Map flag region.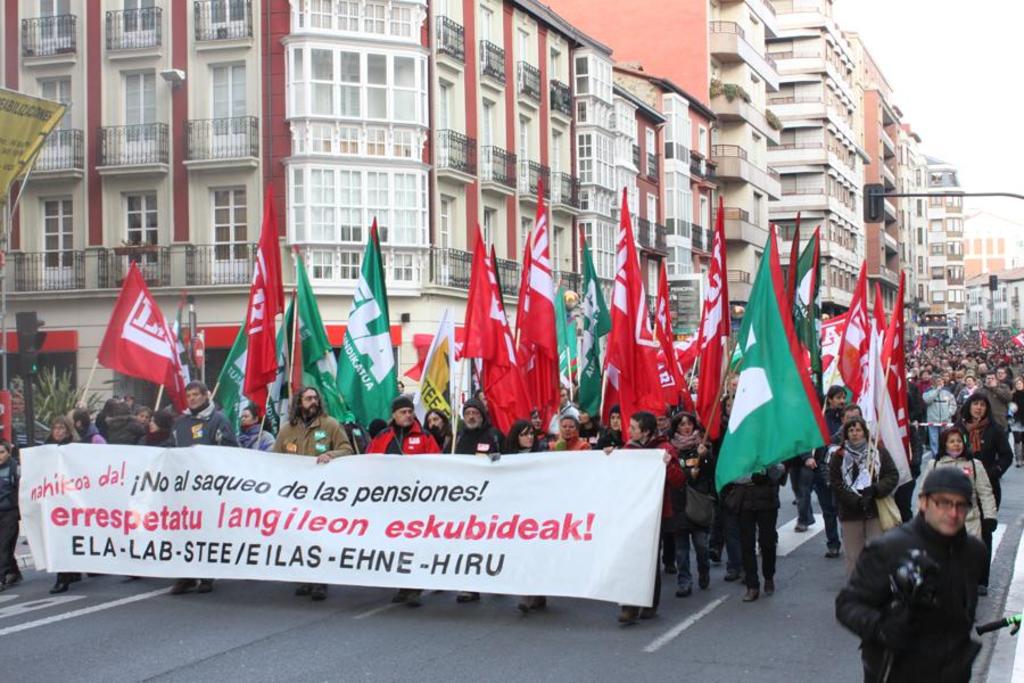
Mapped to (x1=212, y1=320, x2=254, y2=419).
